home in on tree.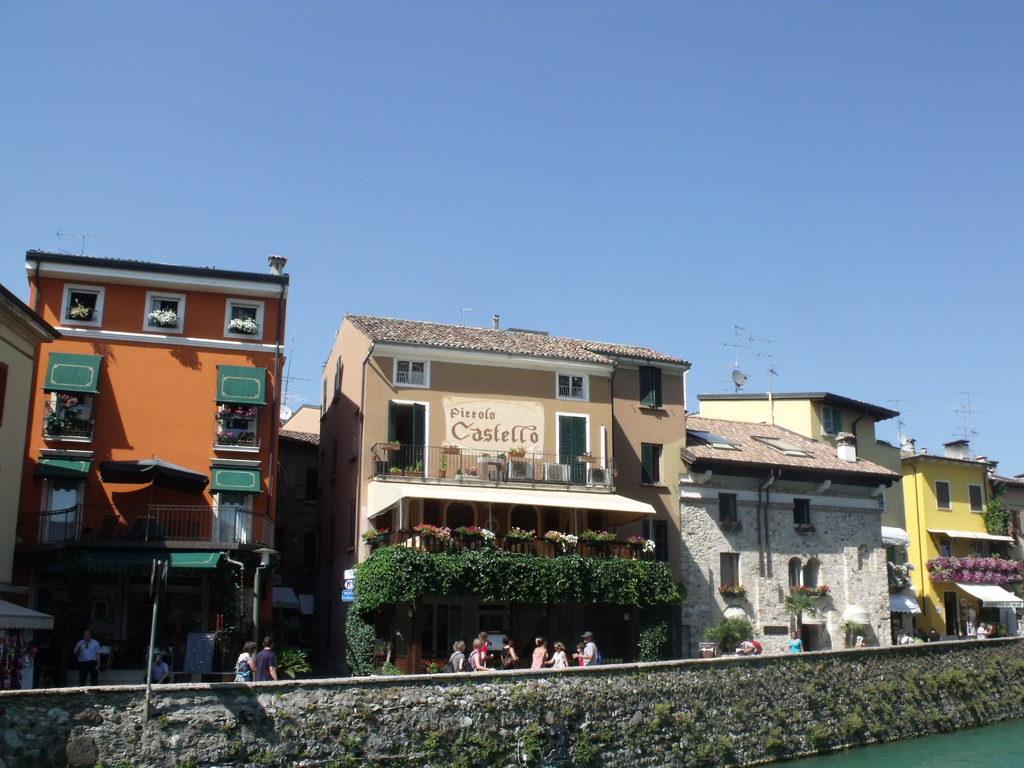
Homed in at {"x1": 356, "y1": 540, "x2": 673, "y2": 675}.
